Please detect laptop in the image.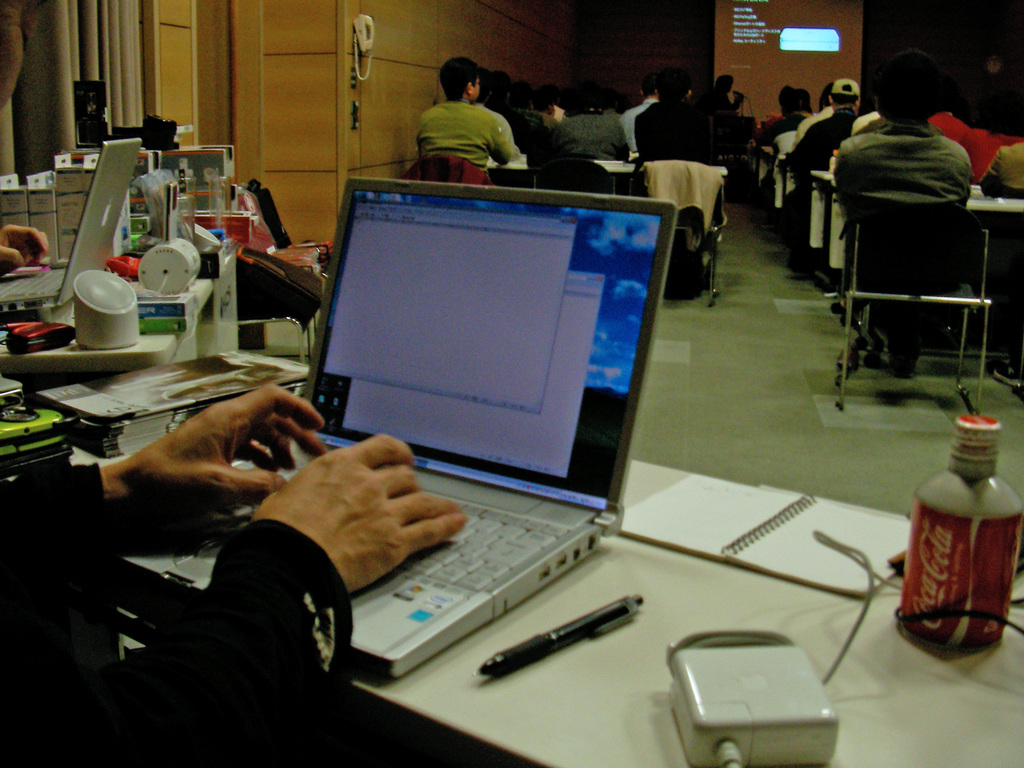
BBox(0, 140, 139, 310).
